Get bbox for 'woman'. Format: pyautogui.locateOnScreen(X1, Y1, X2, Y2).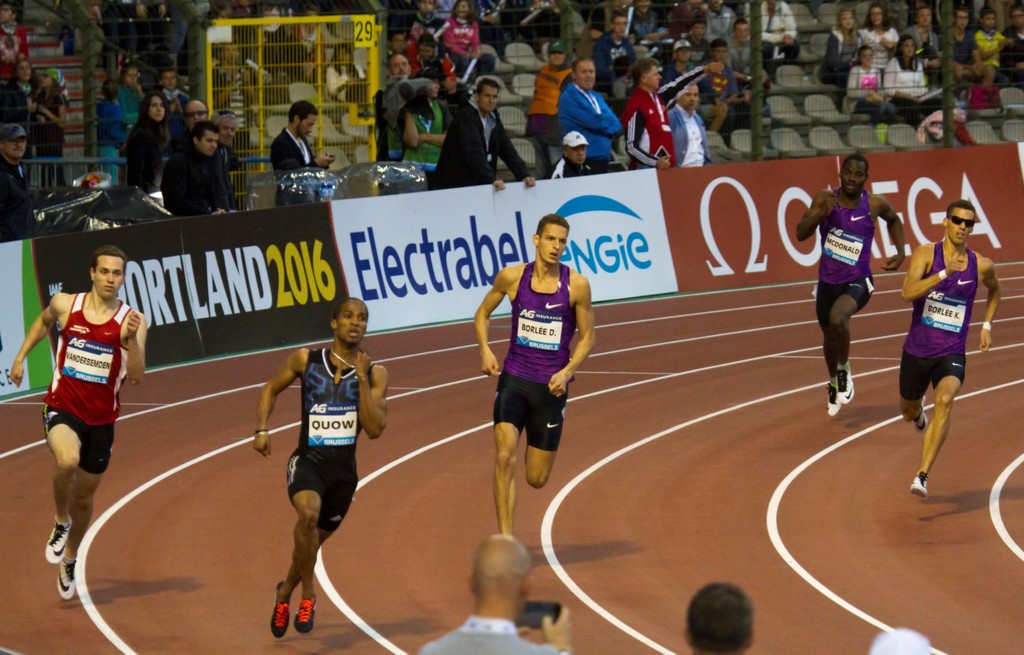
pyautogui.locateOnScreen(315, 38, 375, 111).
